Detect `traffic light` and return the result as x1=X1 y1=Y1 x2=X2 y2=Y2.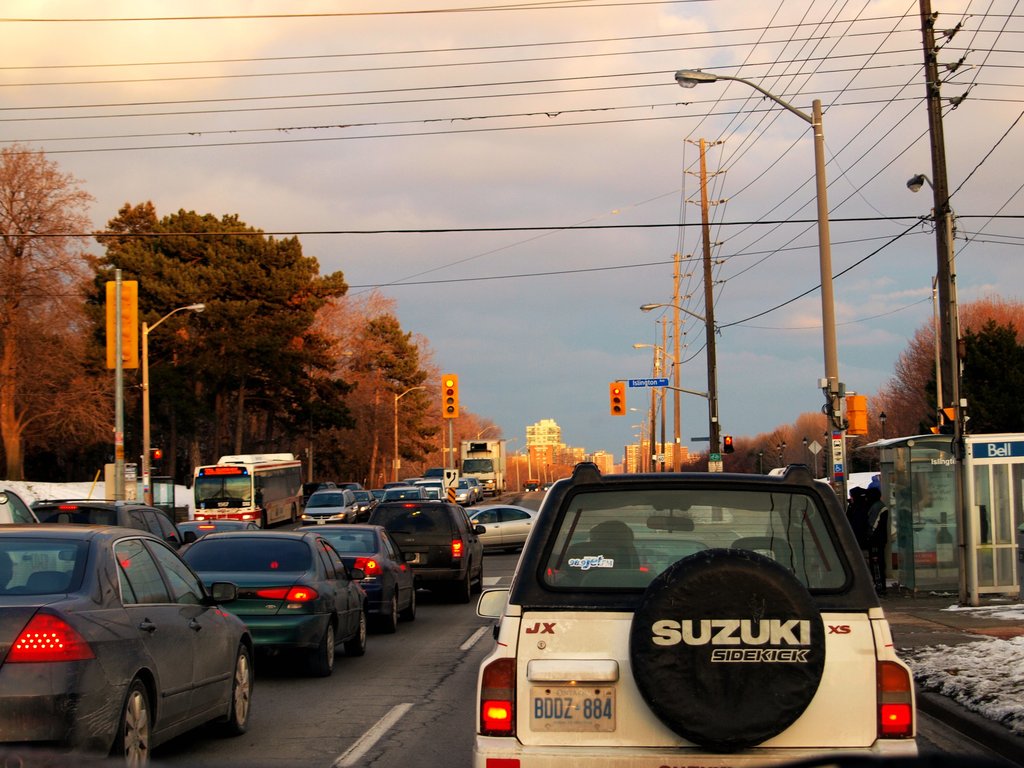
x1=609 y1=382 x2=625 y2=415.
